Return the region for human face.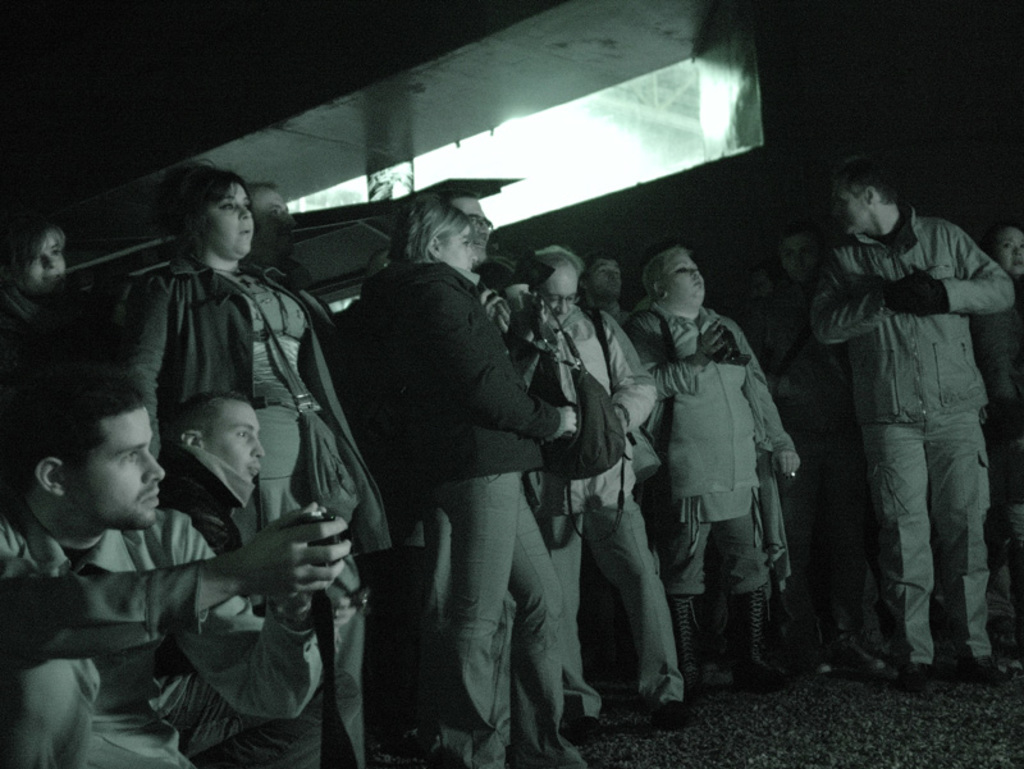
bbox=(257, 187, 301, 261).
